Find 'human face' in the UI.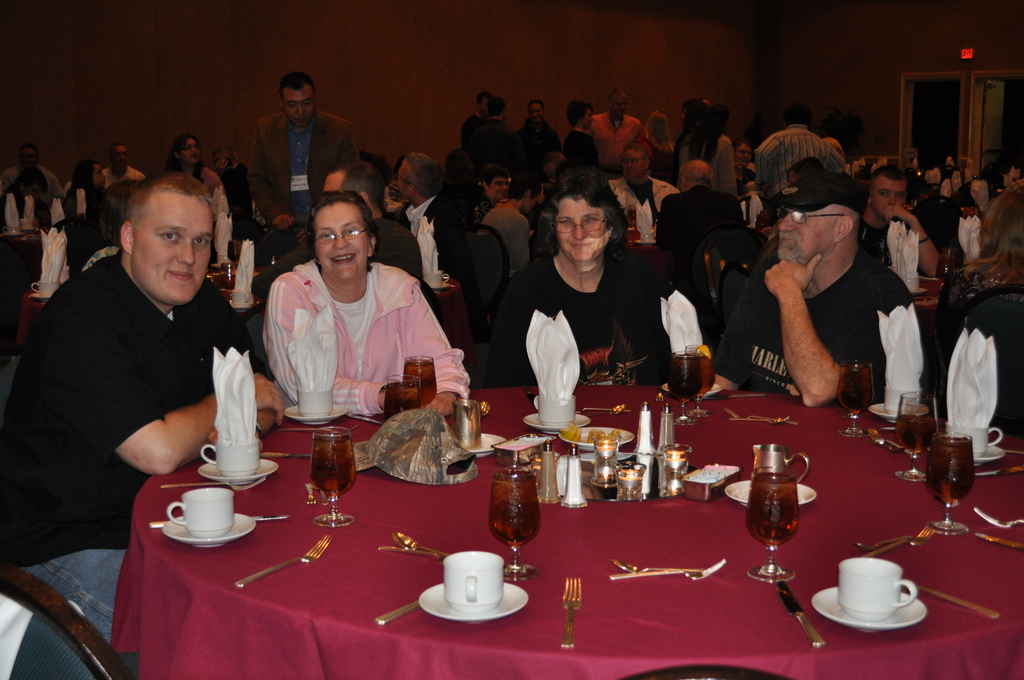
UI element at <bbox>324, 174, 342, 191</bbox>.
